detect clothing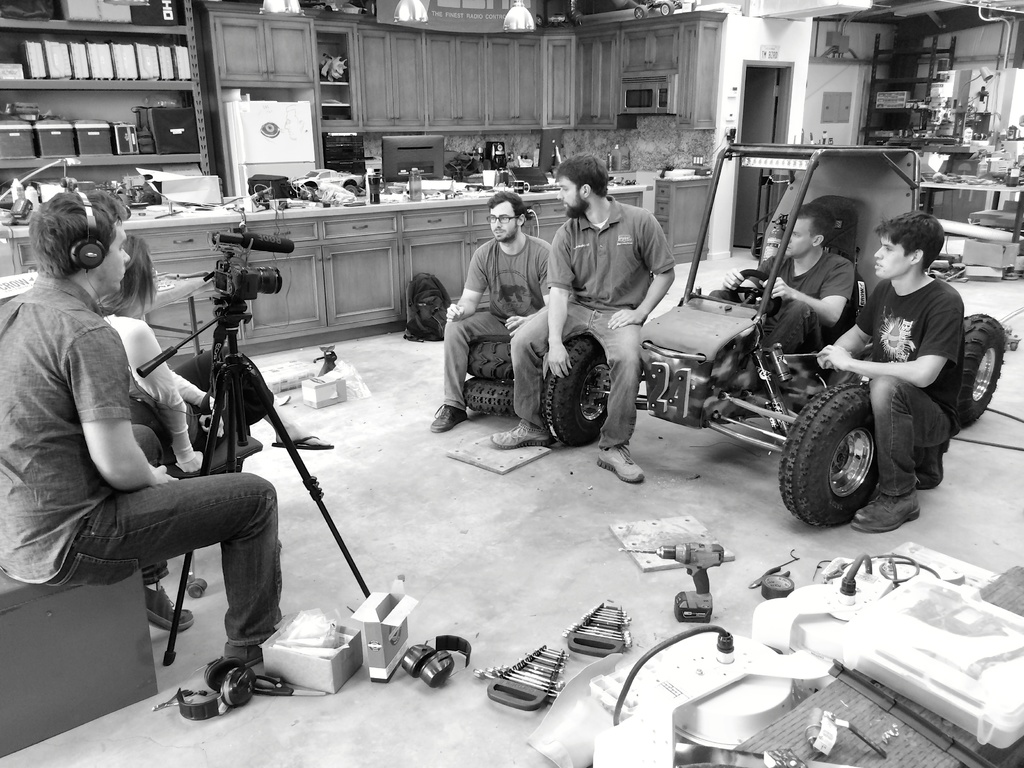
(left=24, top=232, right=271, bottom=653)
